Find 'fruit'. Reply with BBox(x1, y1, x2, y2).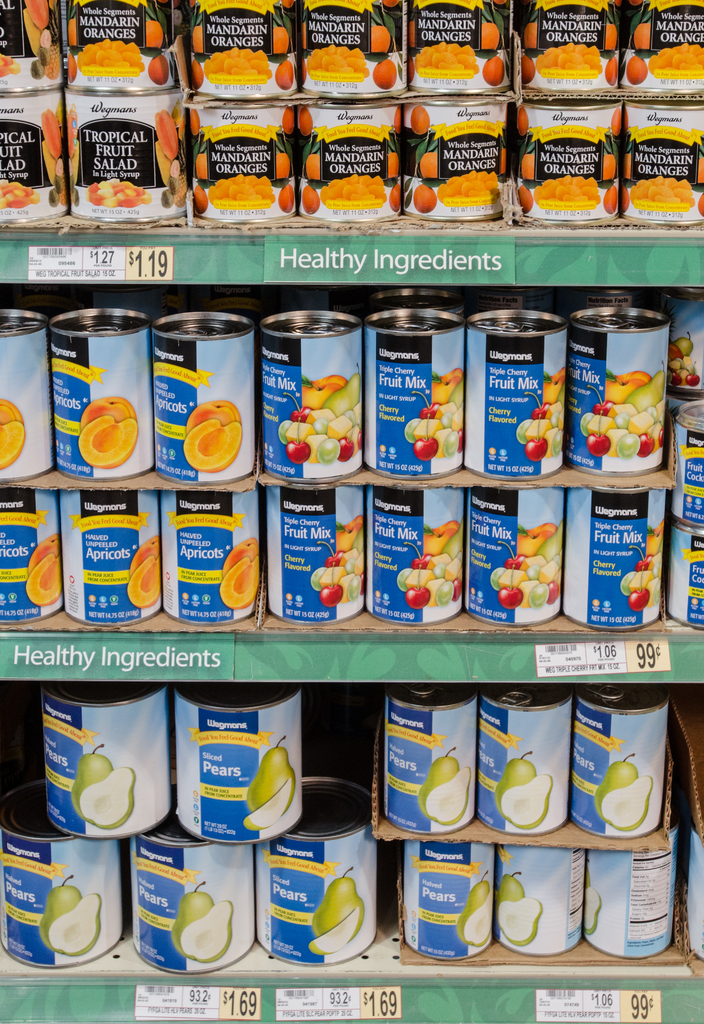
BBox(463, 899, 490, 946).
